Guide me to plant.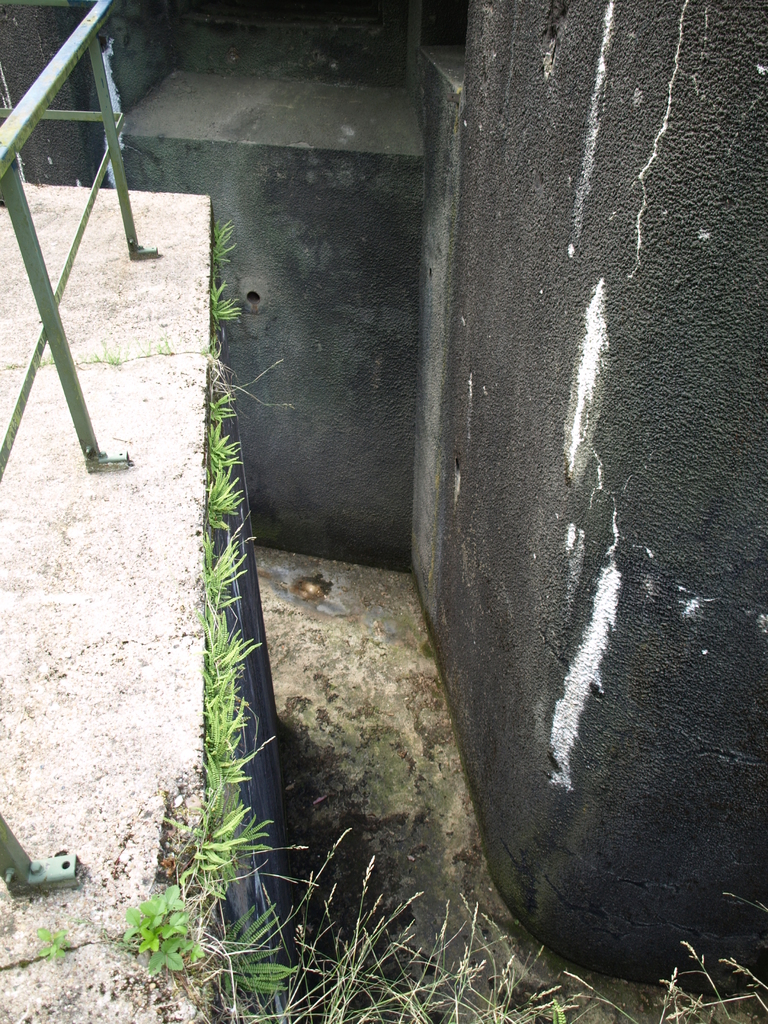
Guidance: pyautogui.locateOnScreen(28, 927, 79, 970).
